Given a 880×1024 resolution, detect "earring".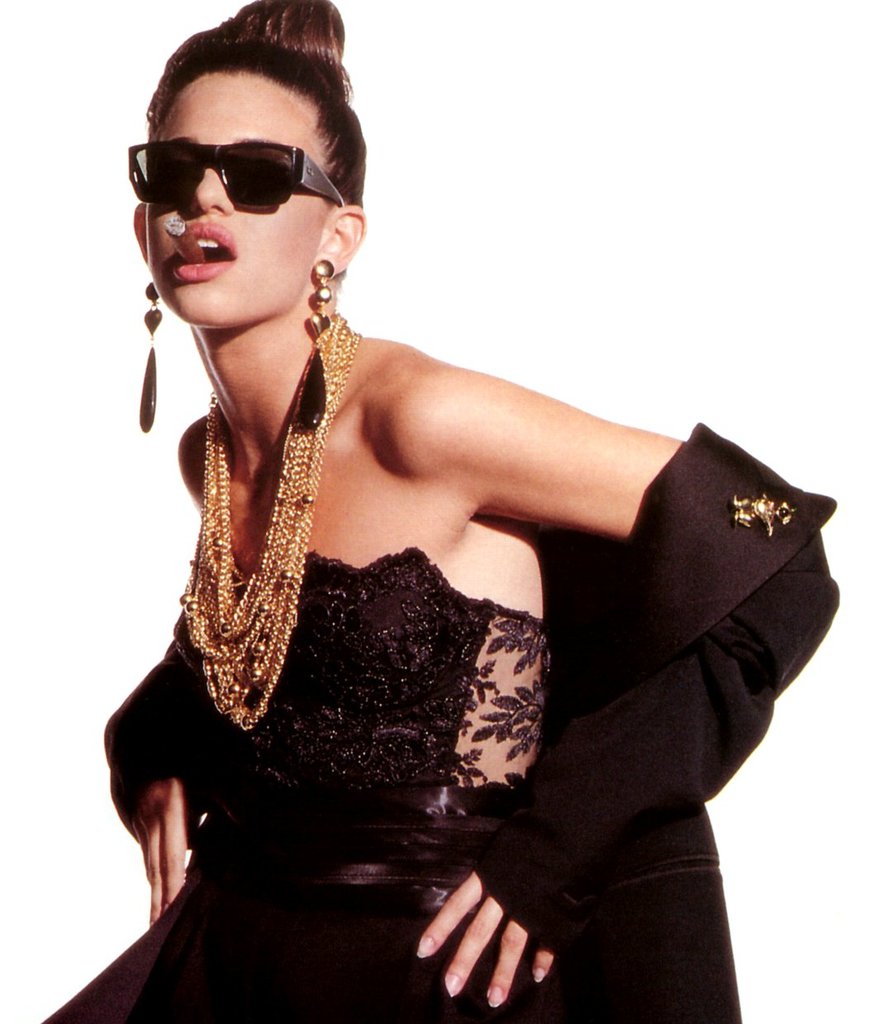
(295, 258, 337, 432).
